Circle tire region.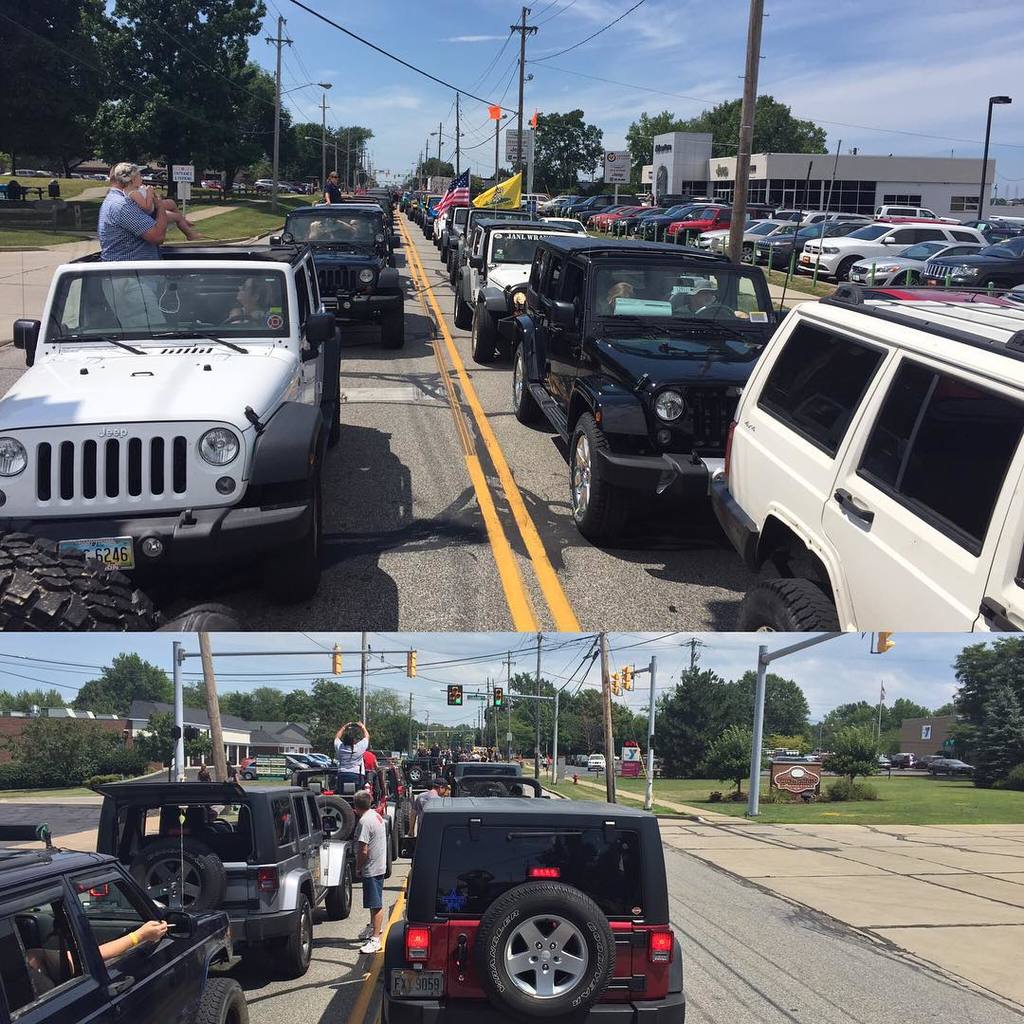
Region: {"x1": 332, "y1": 351, "x2": 342, "y2": 443}.
